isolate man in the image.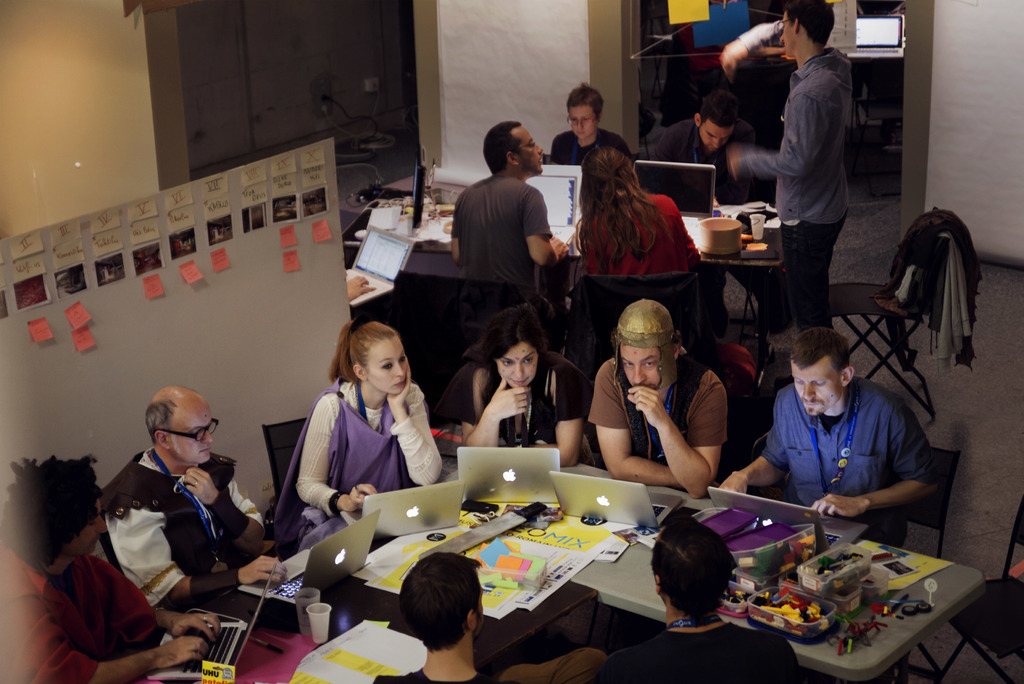
Isolated region: [x1=638, y1=103, x2=744, y2=215].
